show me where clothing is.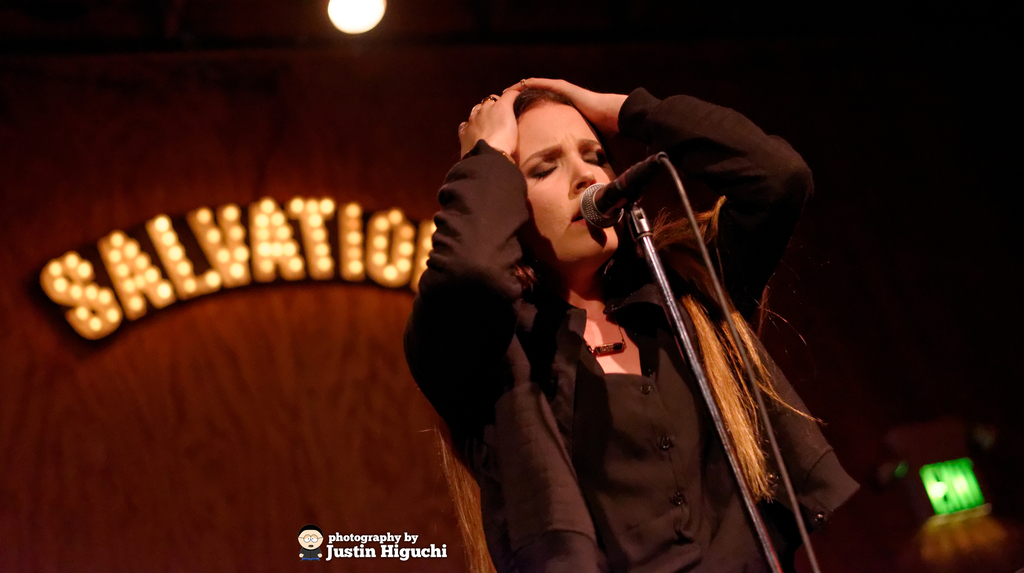
clothing is at 420:127:787:555.
